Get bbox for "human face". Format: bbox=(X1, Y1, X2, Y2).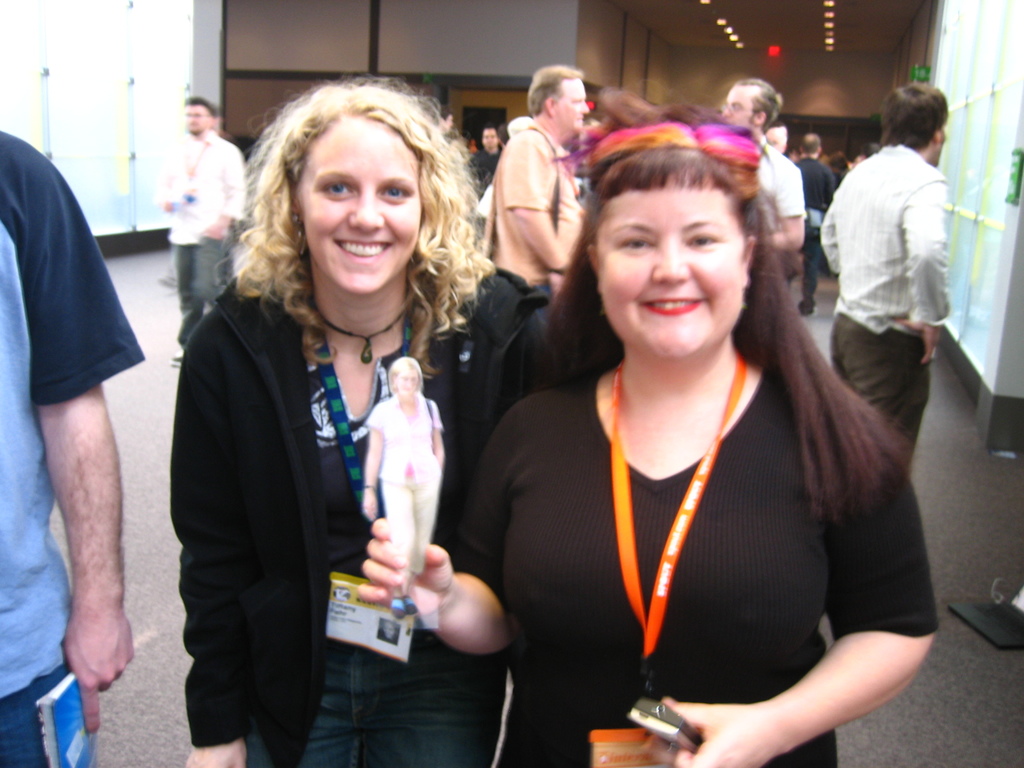
bbox=(724, 88, 749, 131).
